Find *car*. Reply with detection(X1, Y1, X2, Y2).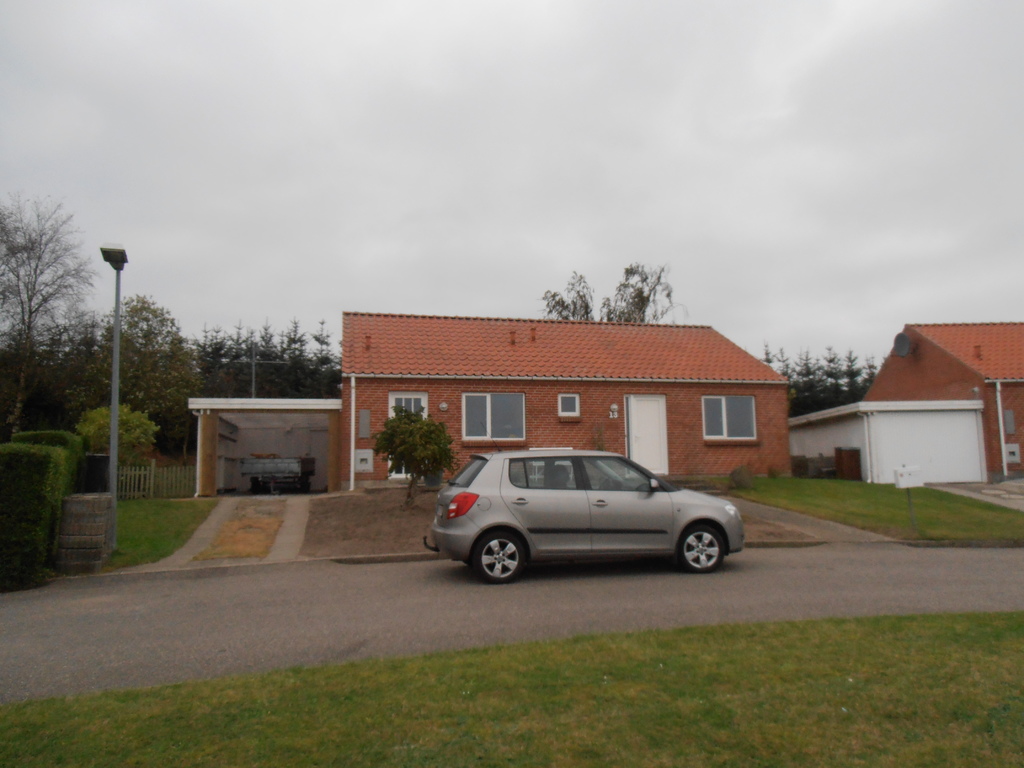
detection(424, 424, 744, 584).
